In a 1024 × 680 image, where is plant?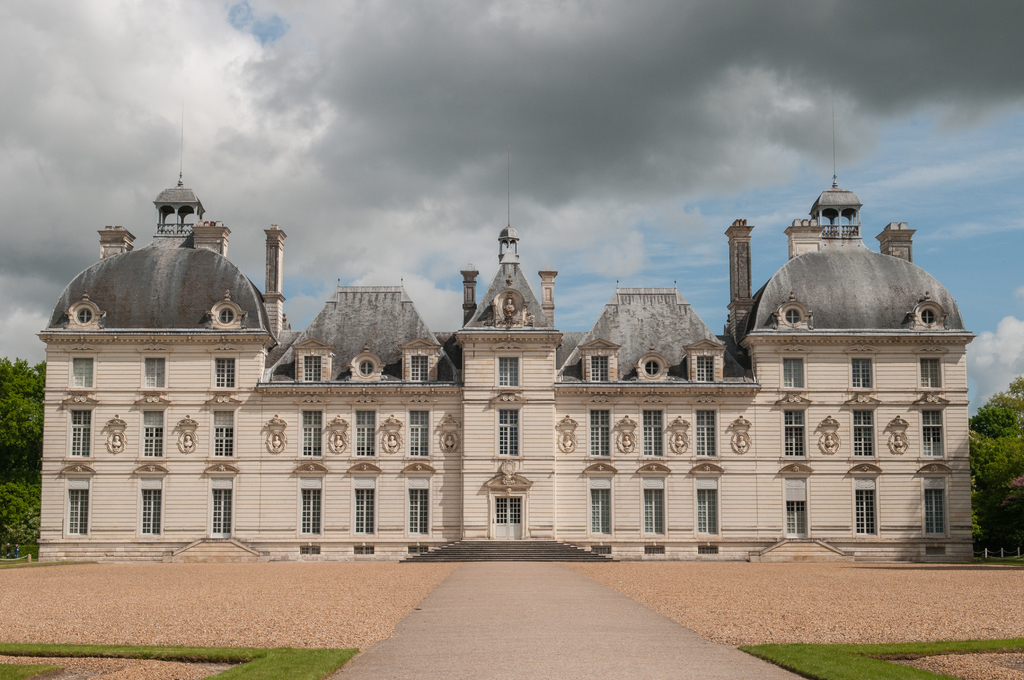
select_region(889, 538, 1023, 571).
